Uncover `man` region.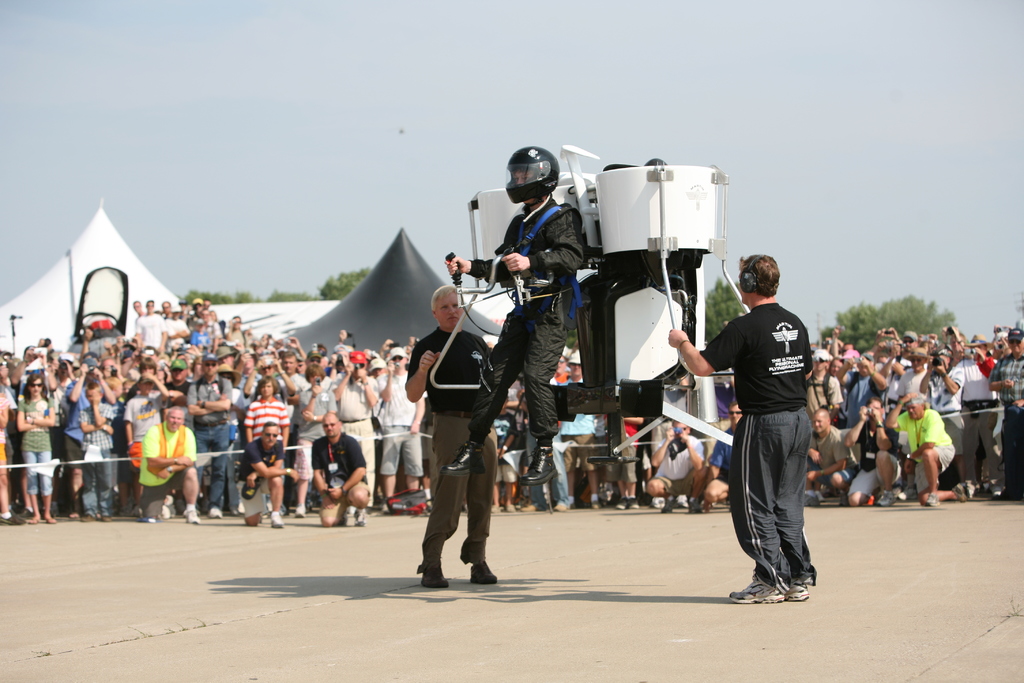
Uncovered: {"x1": 136, "y1": 411, "x2": 190, "y2": 524}.
